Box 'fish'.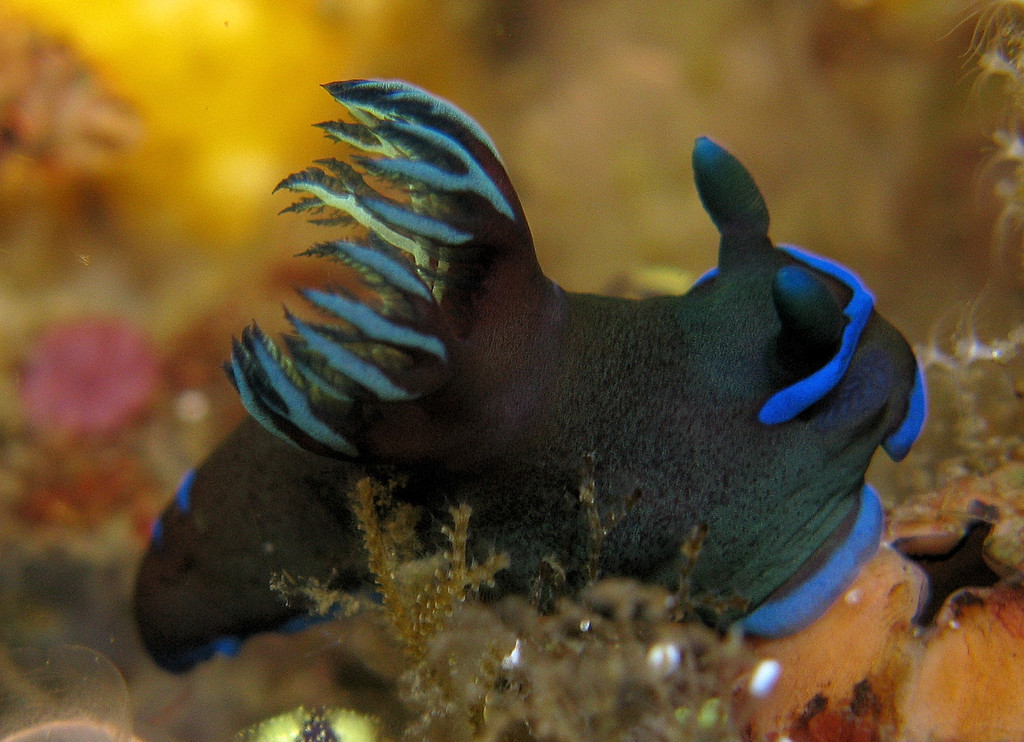
BBox(179, 90, 920, 680).
